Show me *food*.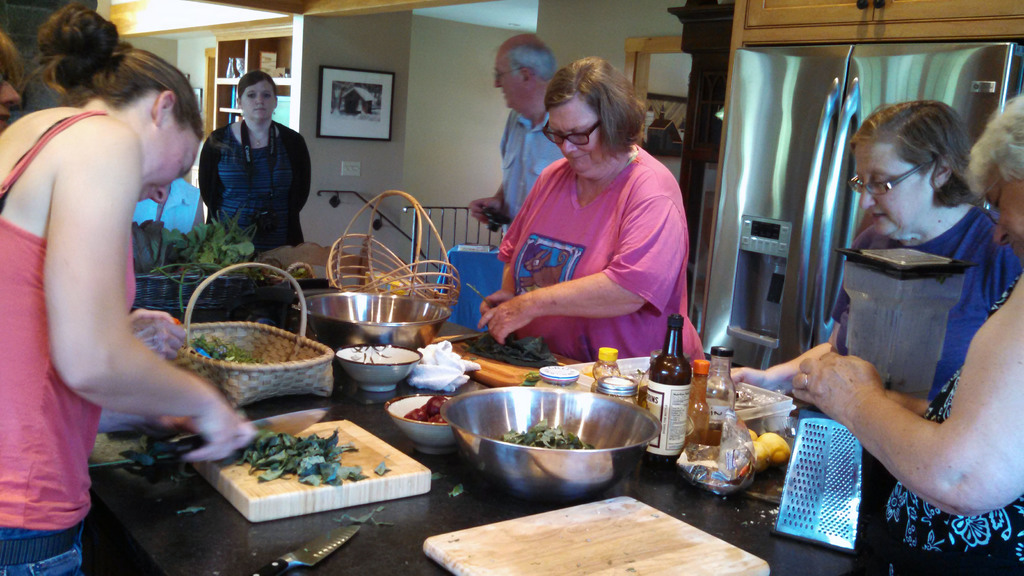
*food* is here: x1=190, y1=334, x2=249, y2=363.
